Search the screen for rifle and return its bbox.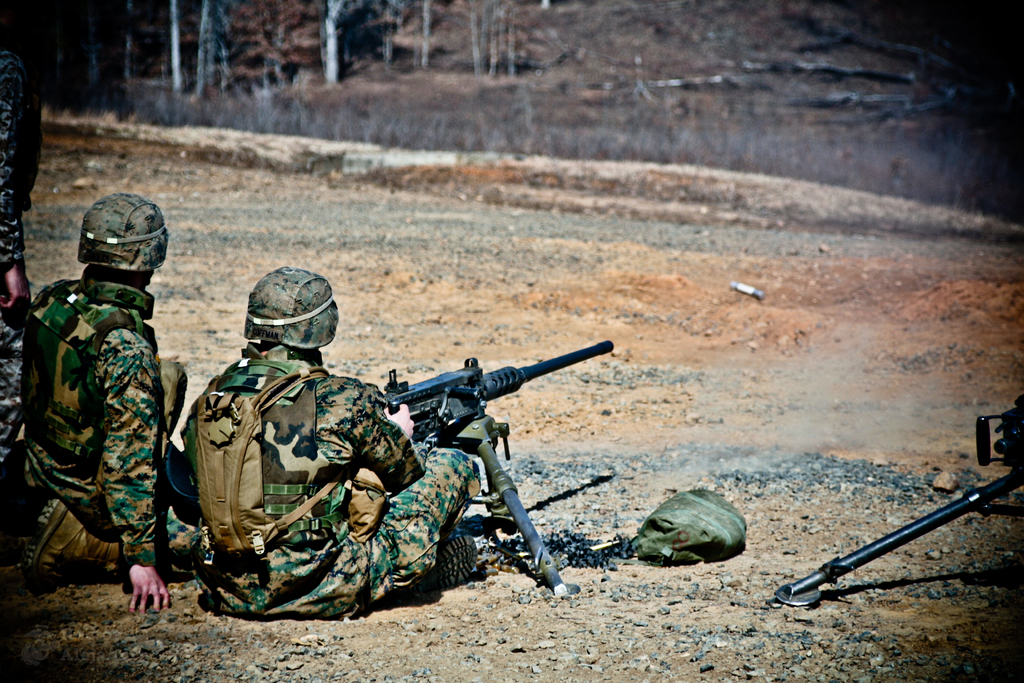
Found: detection(340, 343, 611, 491).
